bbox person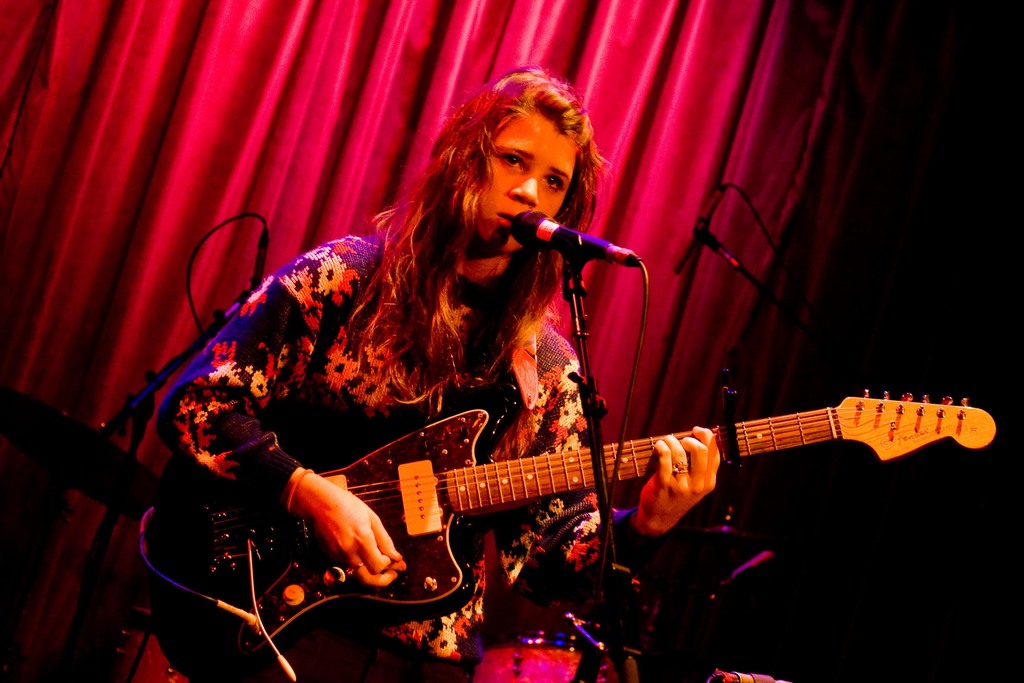
[161,68,721,682]
